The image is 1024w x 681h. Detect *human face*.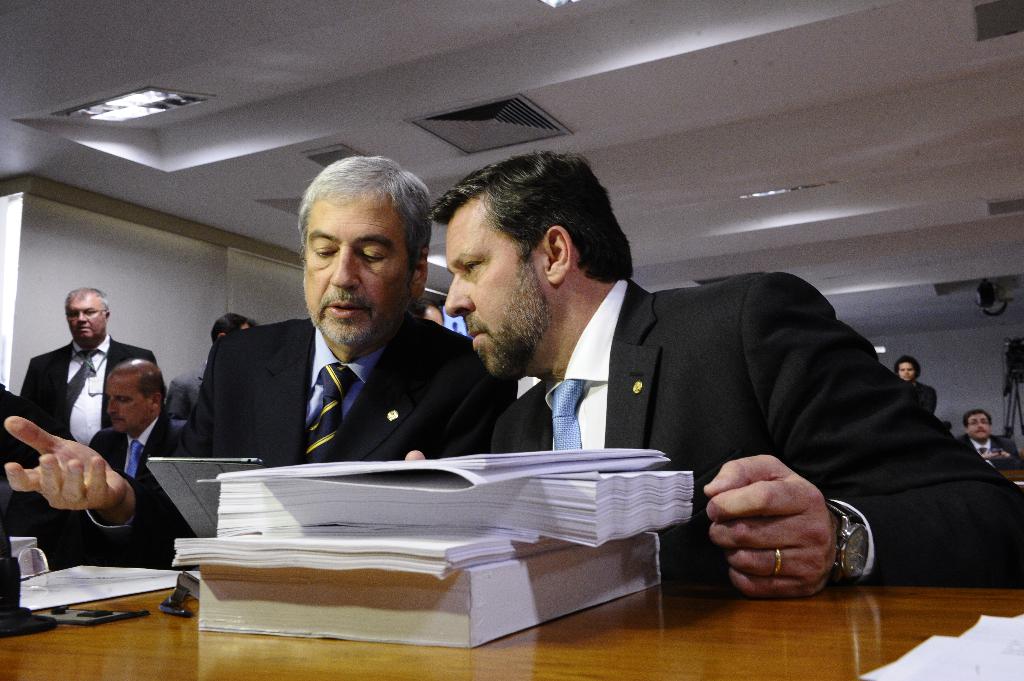
Detection: bbox=[67, 296, 104, 338].
